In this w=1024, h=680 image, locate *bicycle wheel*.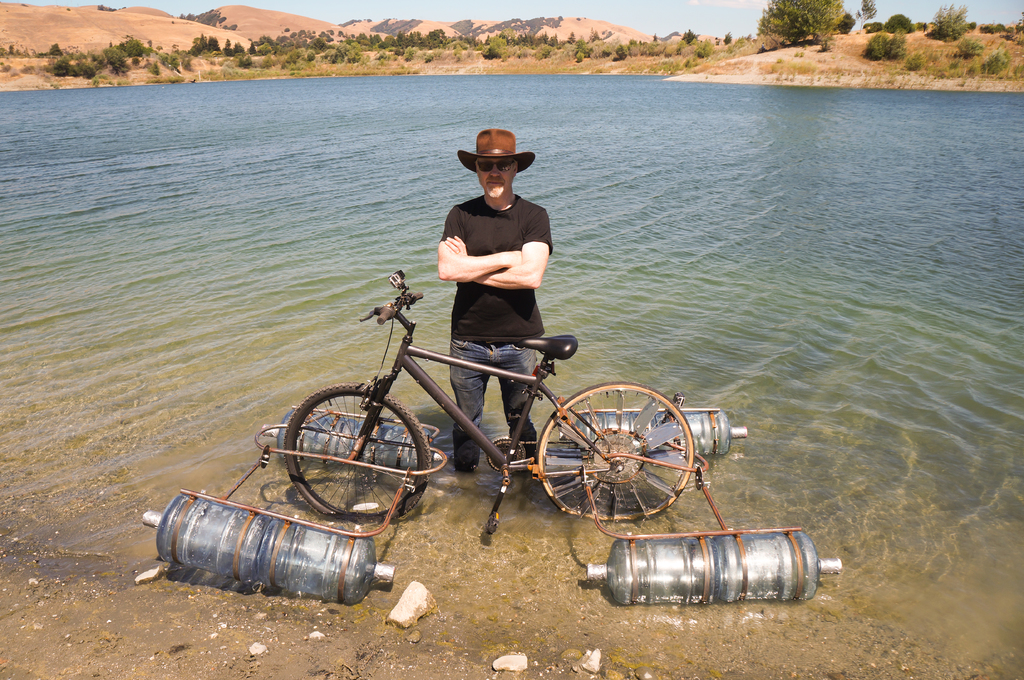
Bounding box: detection(283, 378, 427, 523).
